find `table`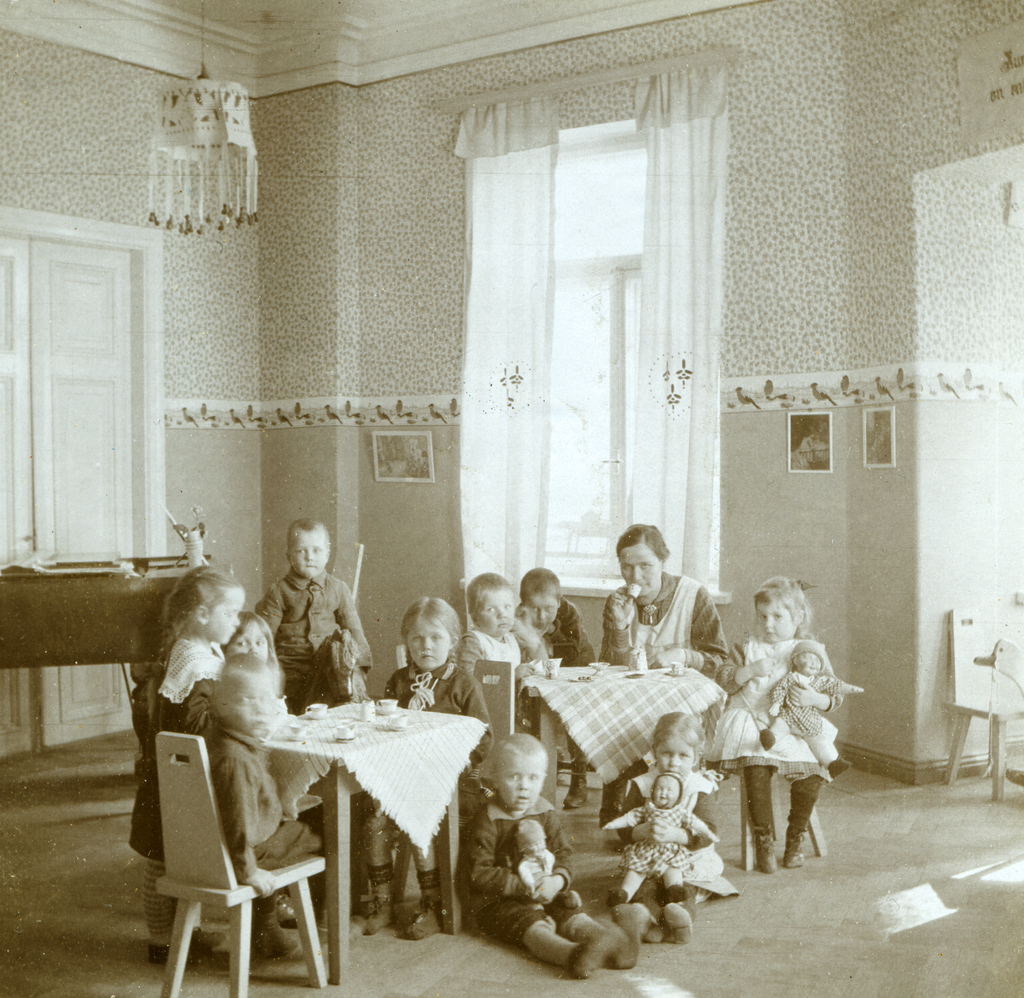
220/692/515/939
